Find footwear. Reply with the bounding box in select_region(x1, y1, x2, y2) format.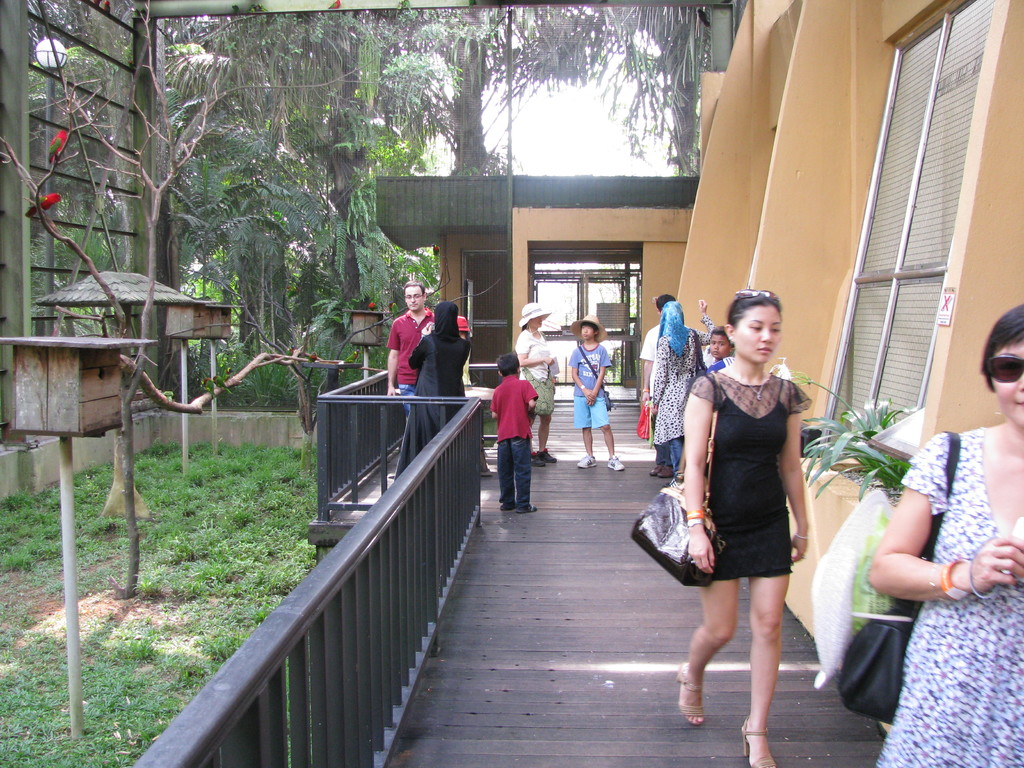
select_region(742, 715, 778, 767).
